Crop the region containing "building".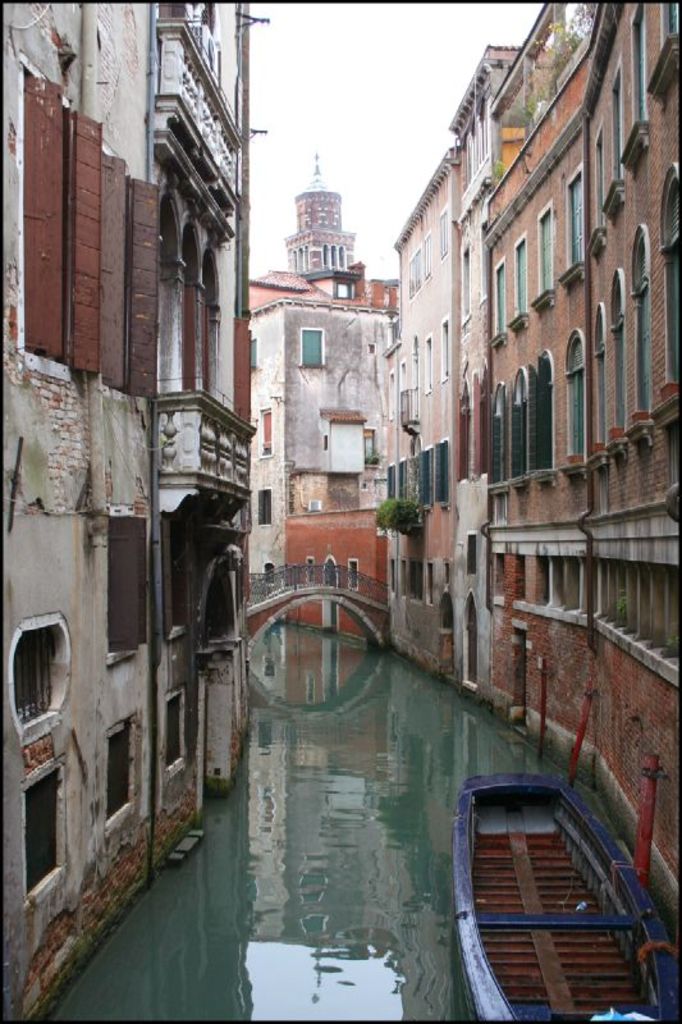
Crop region: [0, 0, 253, 1023].
